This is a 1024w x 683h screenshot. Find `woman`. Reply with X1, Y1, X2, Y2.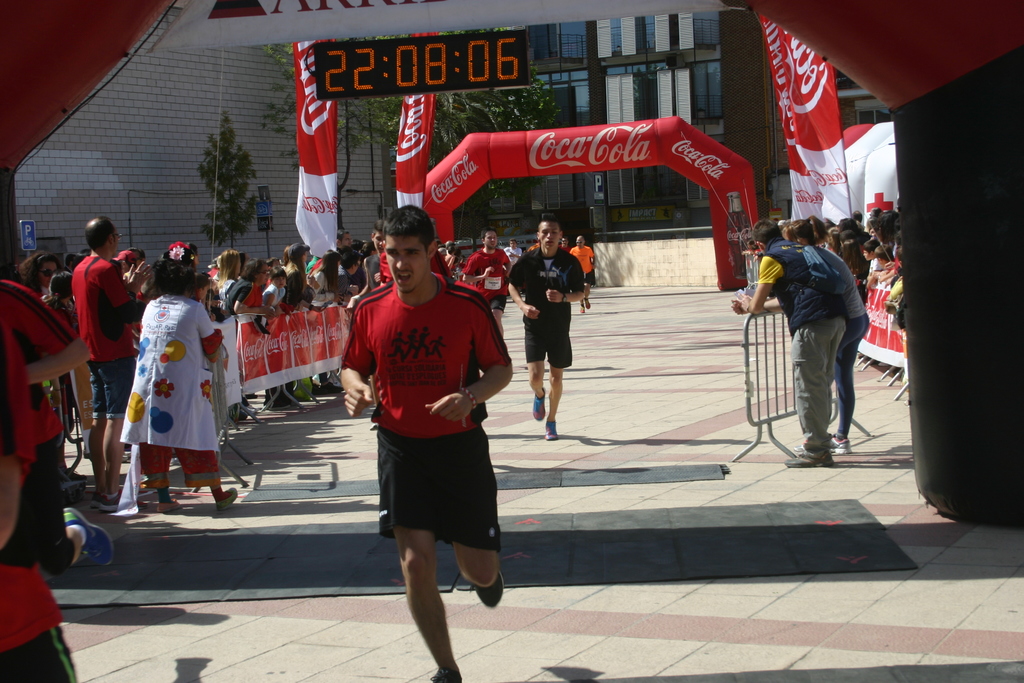
11, 248, 65, 297.
